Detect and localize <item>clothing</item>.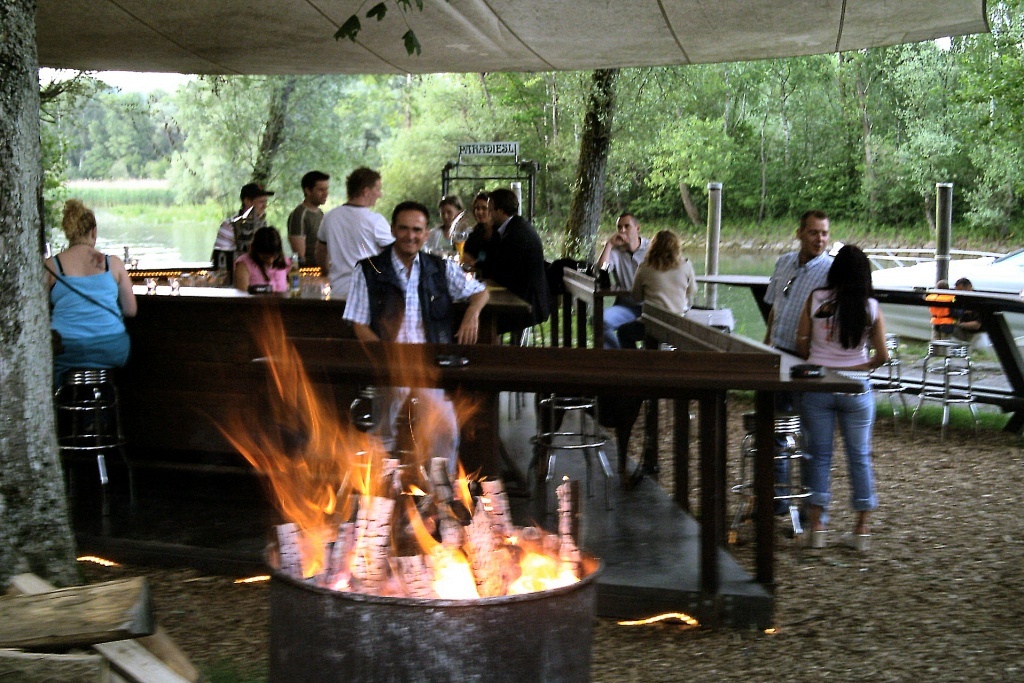
Localized at x1=346 y1=242 x2=499 y2=345.
